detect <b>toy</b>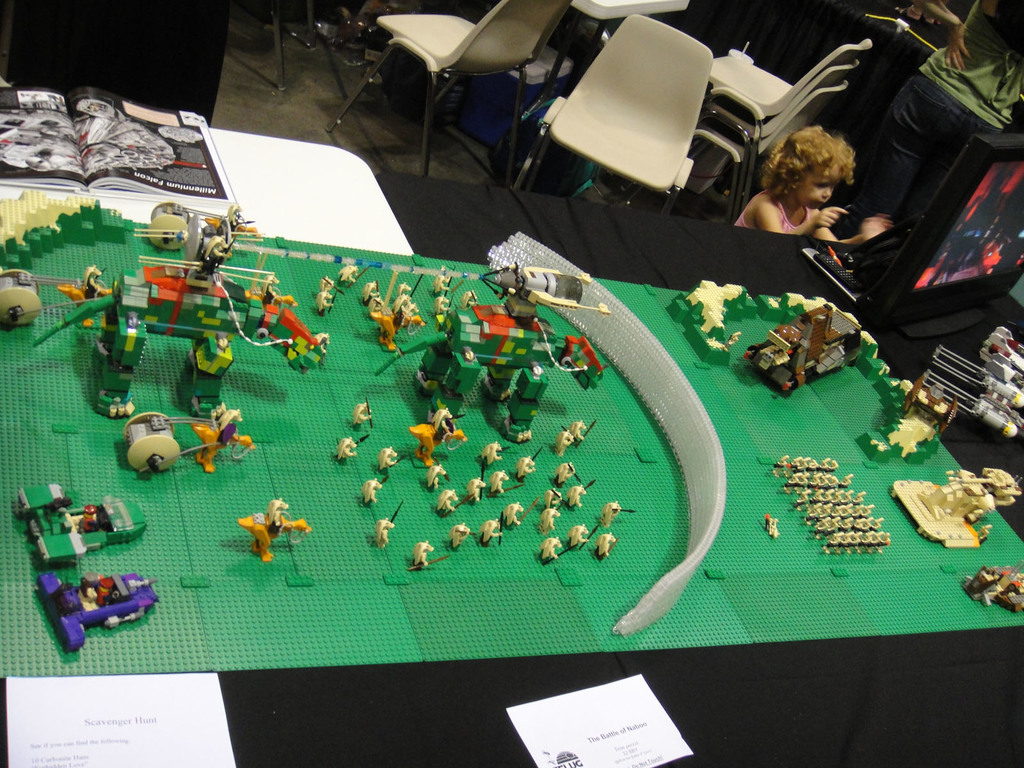
bbox=(378, 445, 396, 476)
